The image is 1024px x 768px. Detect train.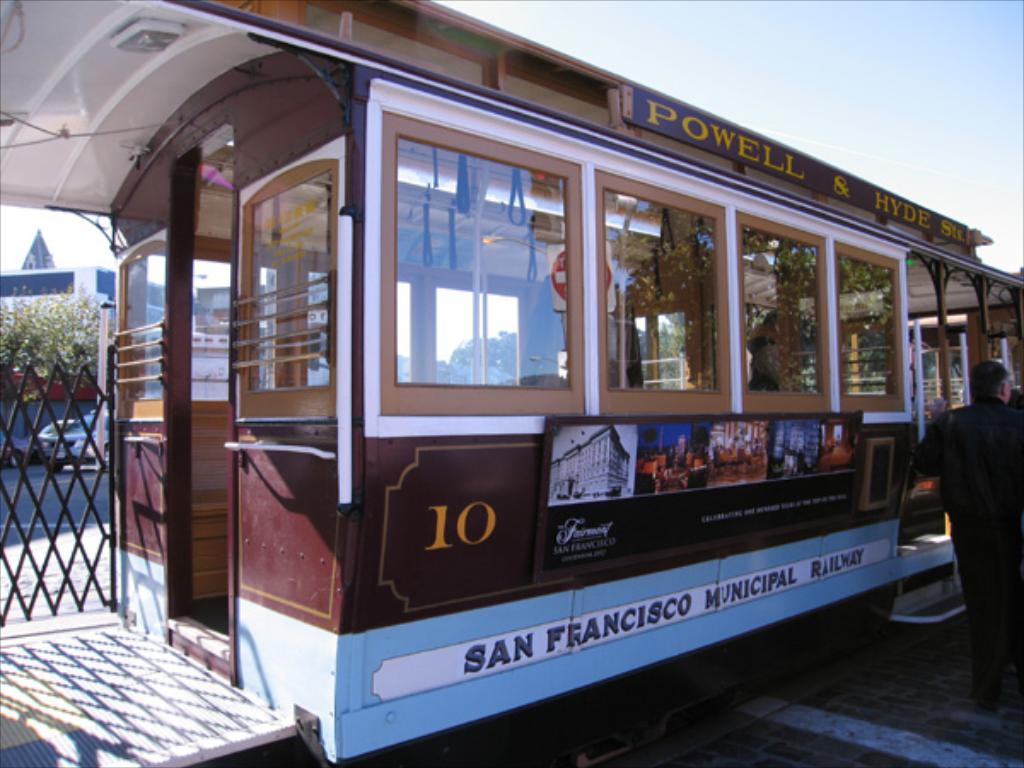
Detection: {"left": 0, "top": 0, "right": 1022, "bottom": 766}.
